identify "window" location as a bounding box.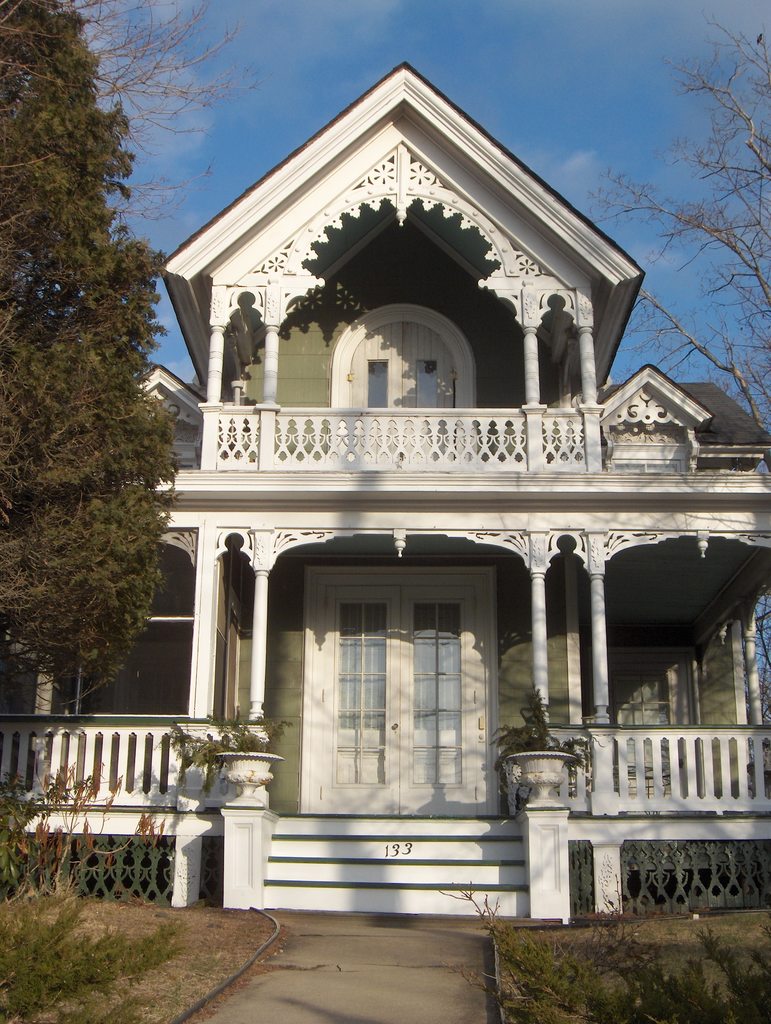
(left=290, top=520, right=517, bottom=820).
